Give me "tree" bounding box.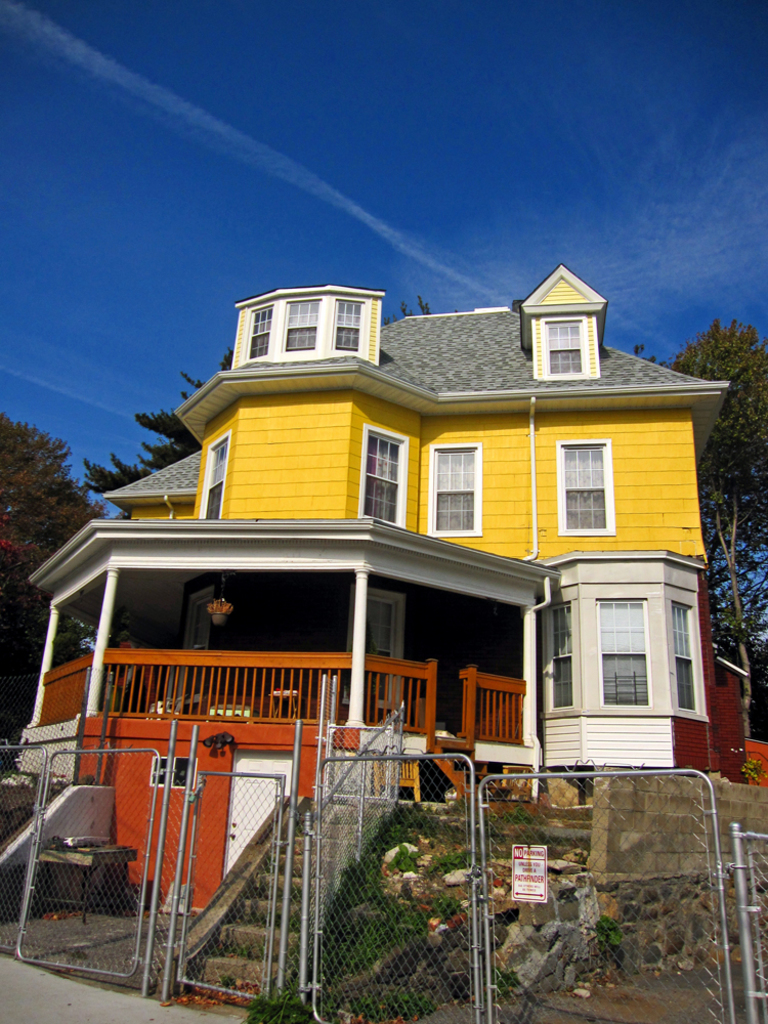
BBox(654, 311, 767, 668).
